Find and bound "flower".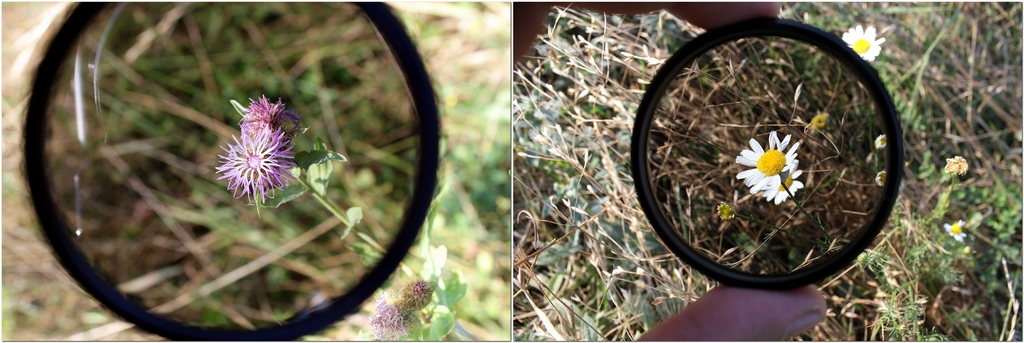
Bound: crop(941, 216, 970, 242).
